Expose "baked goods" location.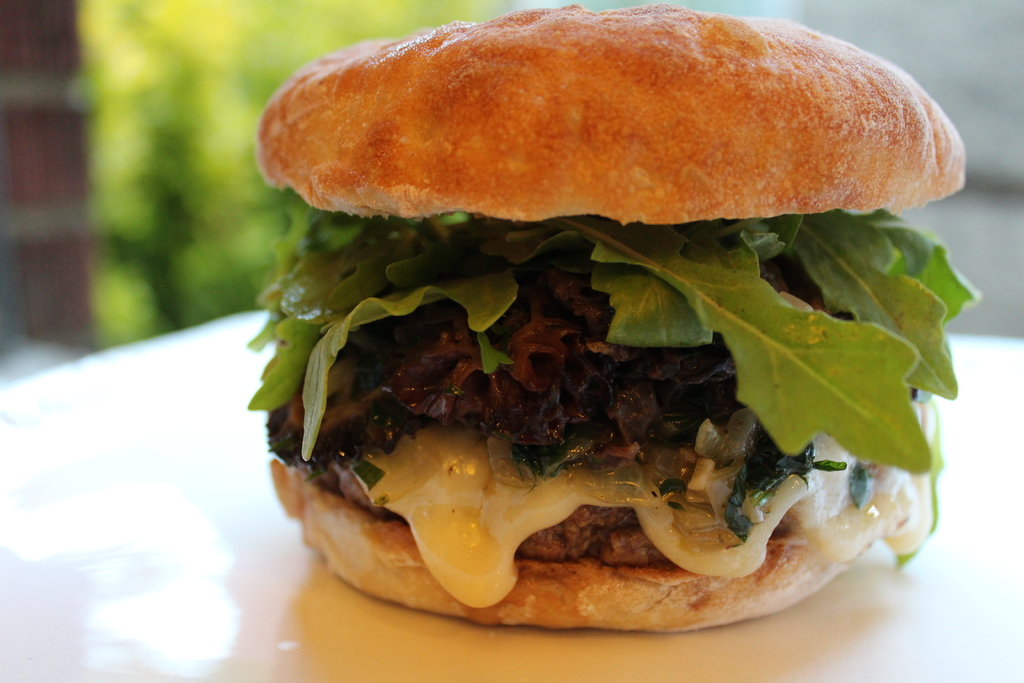
Exposed at pyautogui.locateOnScreen(239, 0, 987, 245).
